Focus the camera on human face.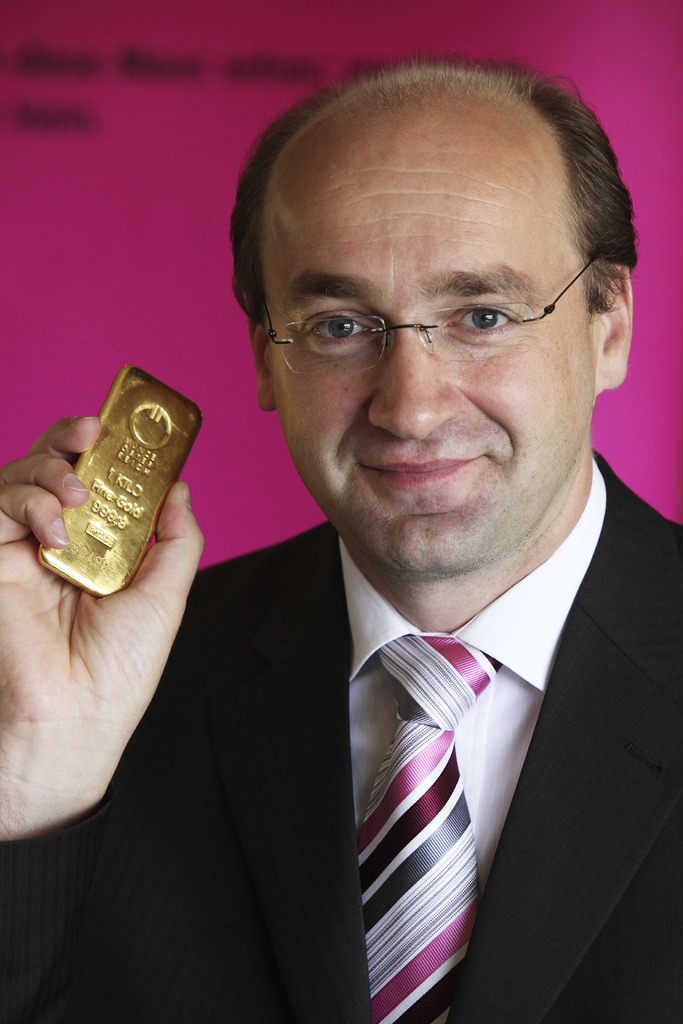
Focus region: box(259, 134, 591, 573).
